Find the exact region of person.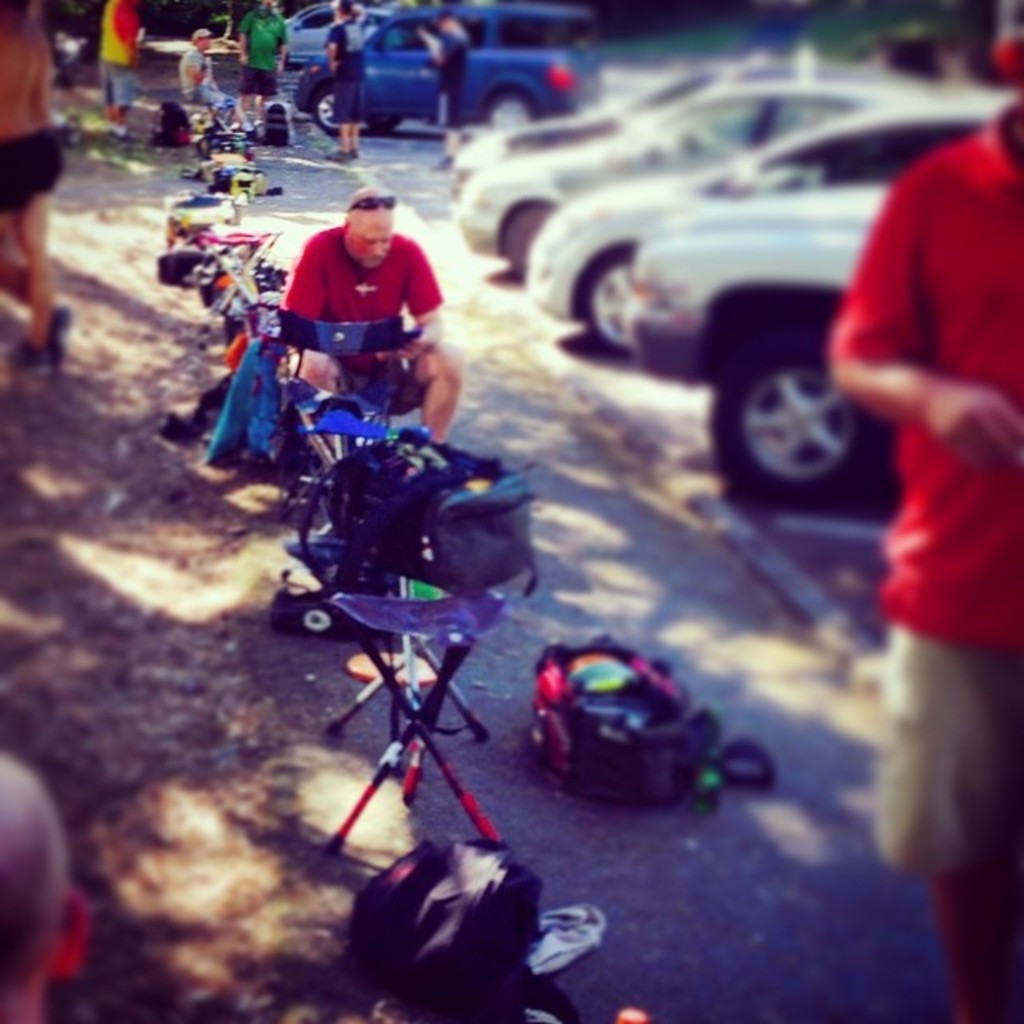
Exact region: bbox=[286, 181, 469, 454].
